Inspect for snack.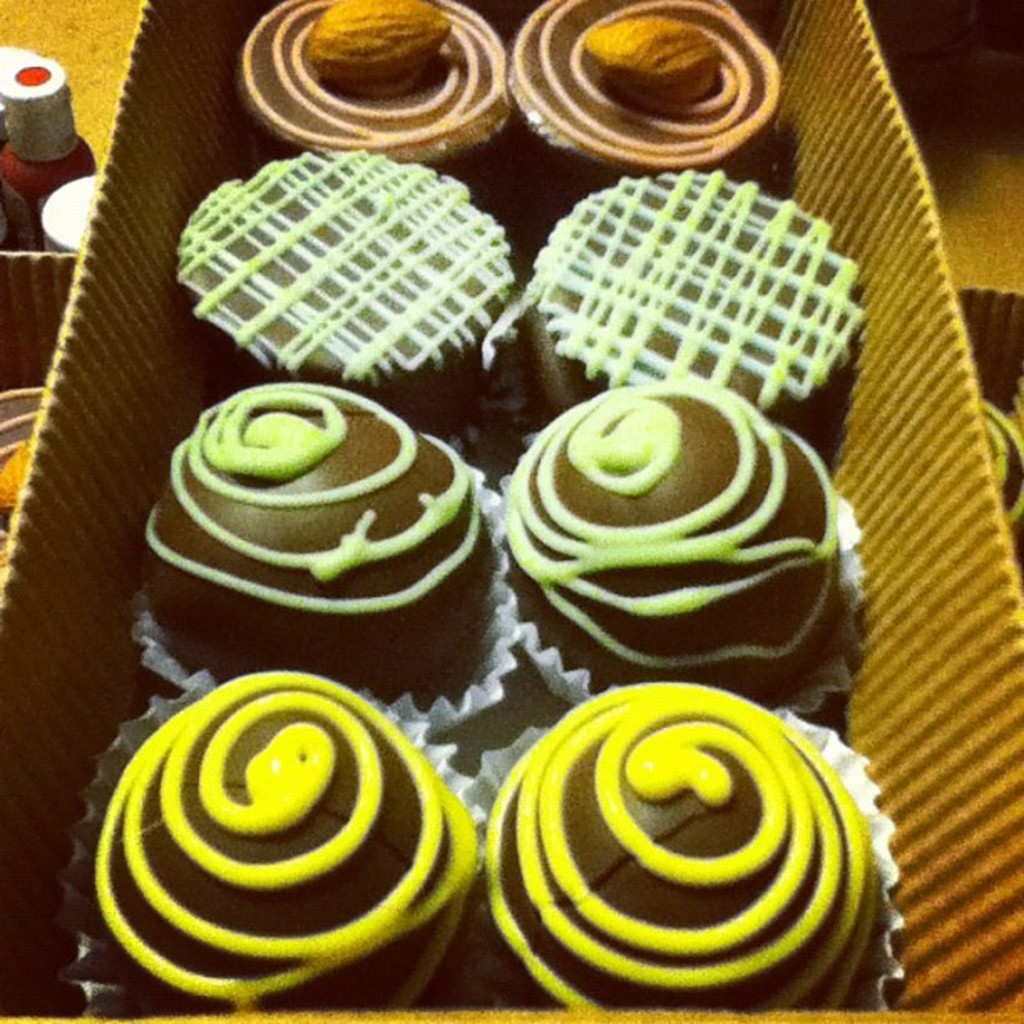
Inspection: <bbox>142, 381, 505, 719</bbox>.
